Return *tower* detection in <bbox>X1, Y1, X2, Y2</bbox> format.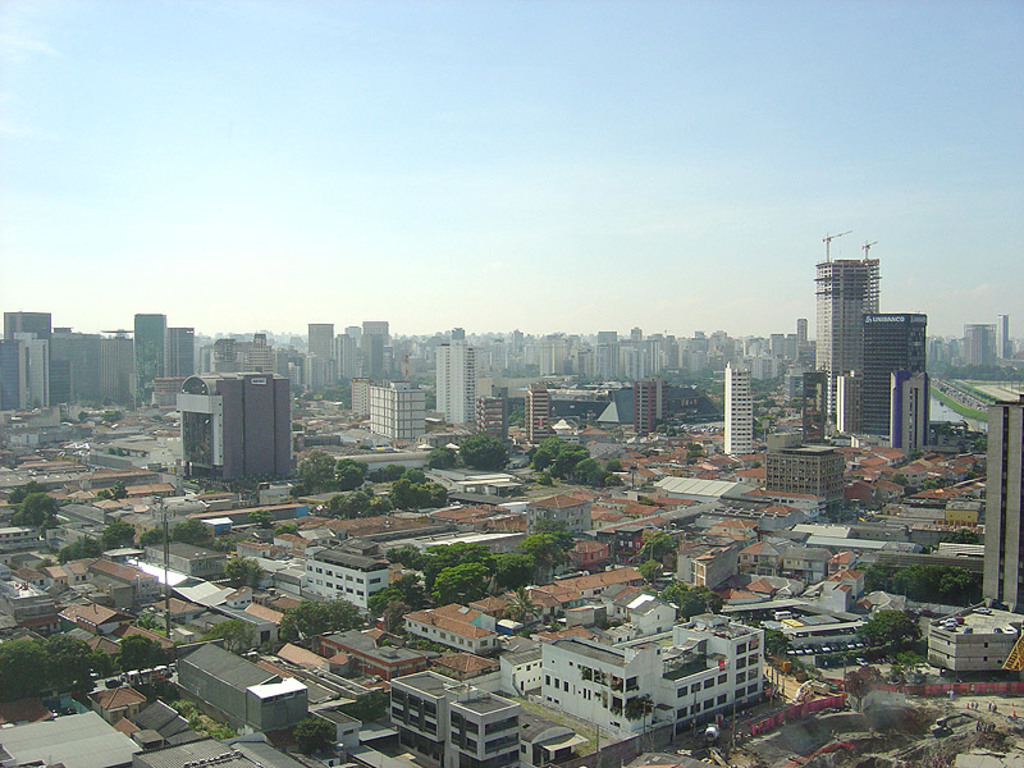
<bbox>436, 335, 467, 429</bbox>.
